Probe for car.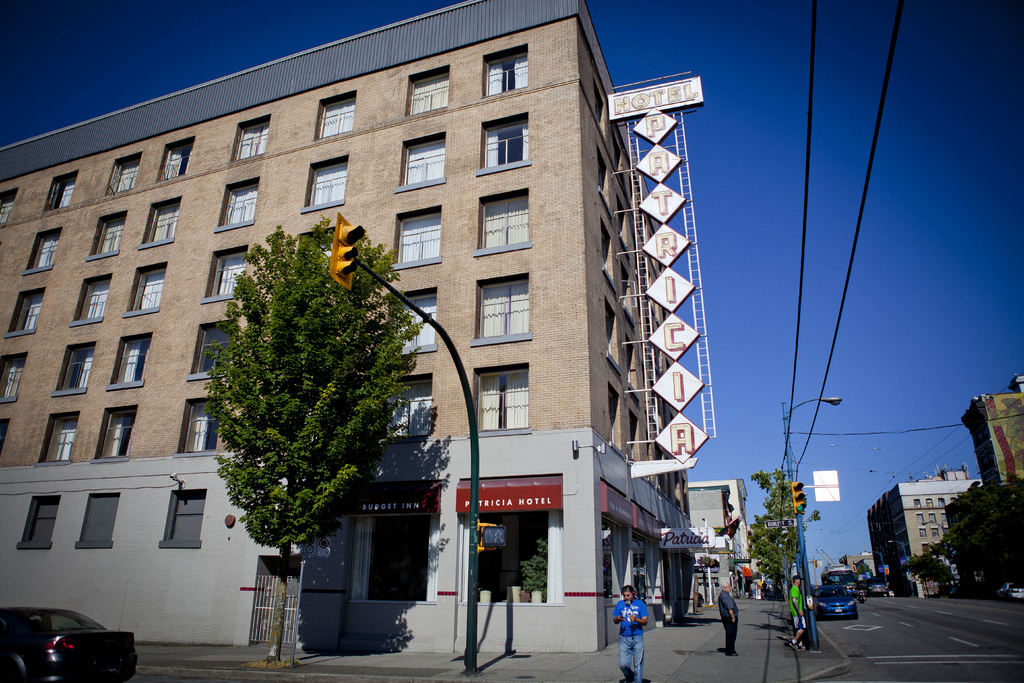
Probe result: x1=813 y1=582 x2=858 y2=620.
